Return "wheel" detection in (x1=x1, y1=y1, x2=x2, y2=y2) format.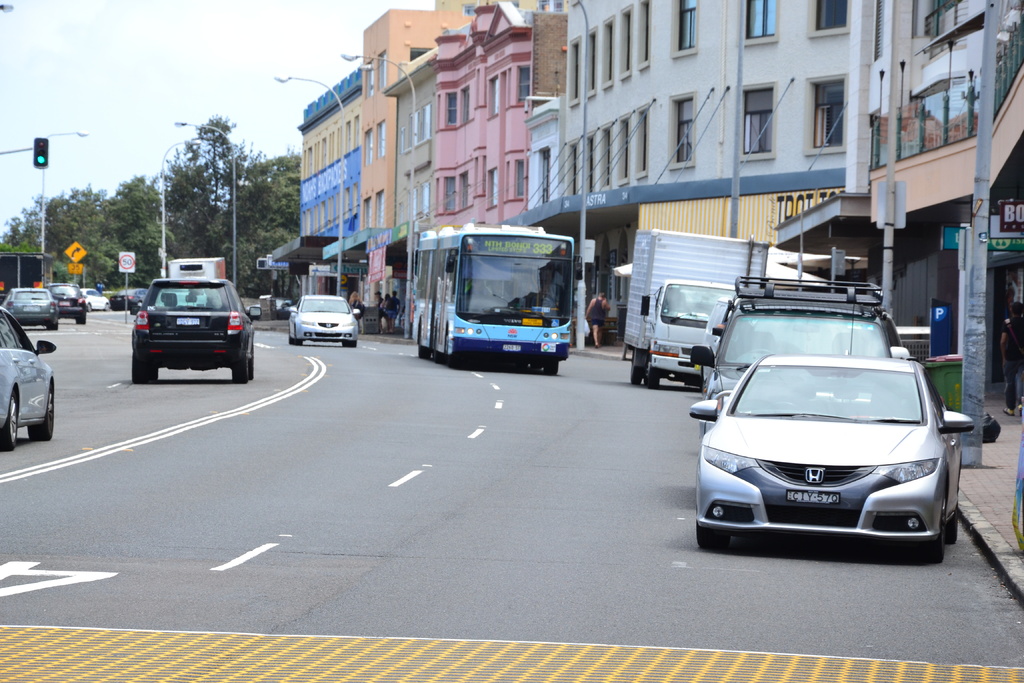
(x1=231, y1=352, x2=246, y2=384).
